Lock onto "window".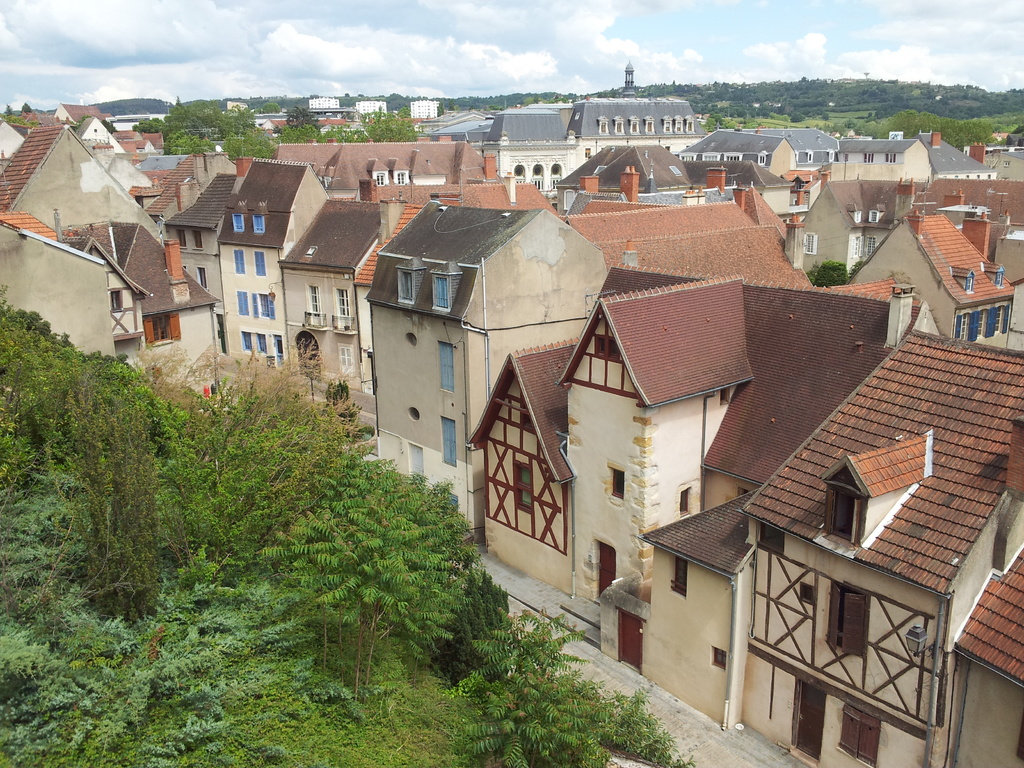
Locked: x1=370 y1=159 x2=388 y2=187.
